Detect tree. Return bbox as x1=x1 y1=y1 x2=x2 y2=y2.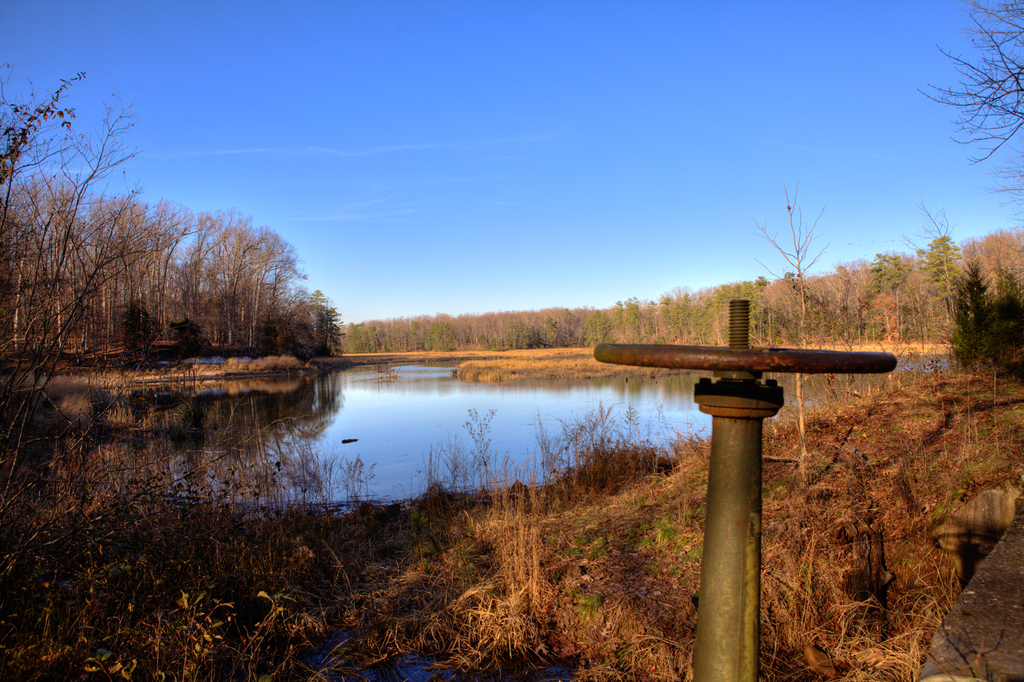
x1=171 y1=204 x2=257 y2=355.
